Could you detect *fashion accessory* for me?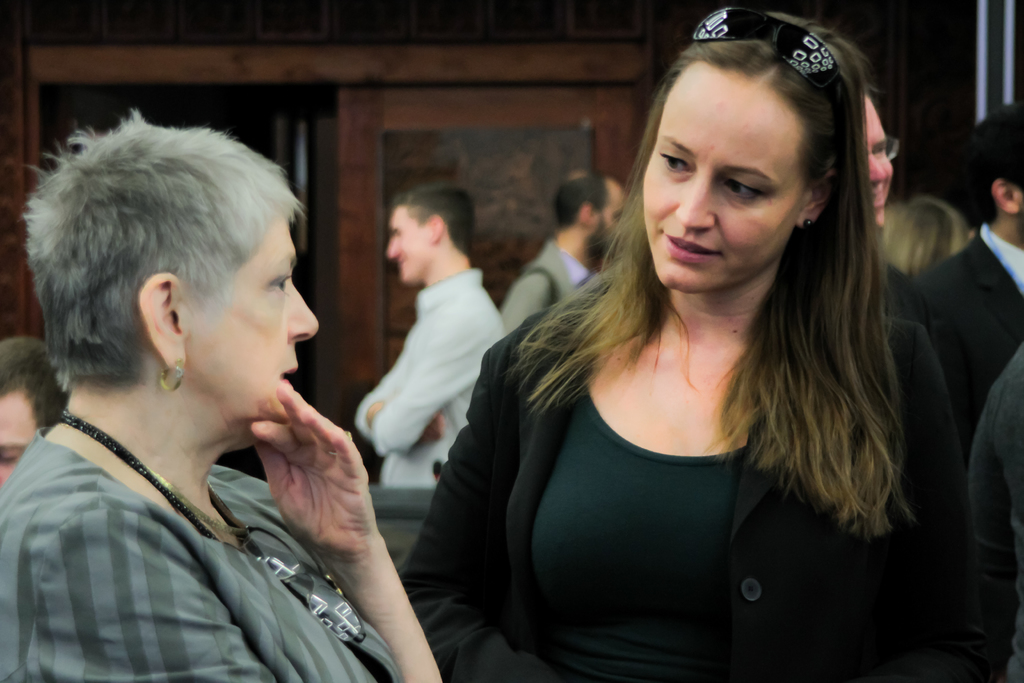
Detection result: (162, 363, 187, 391).
